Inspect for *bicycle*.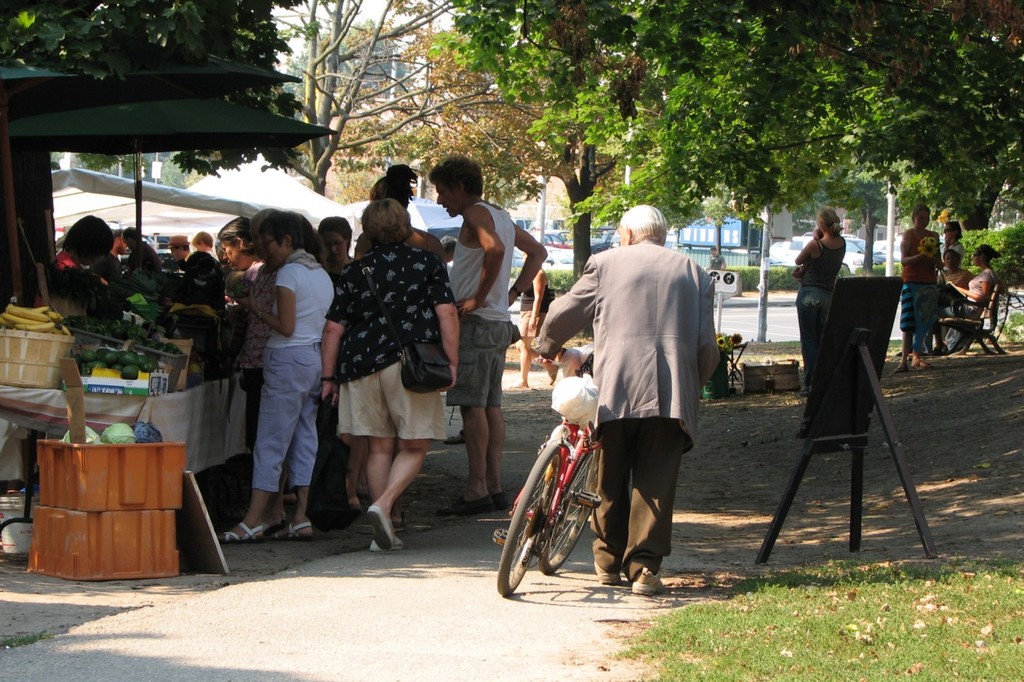
Inspection: Rect(494, 341, 605, 592).
